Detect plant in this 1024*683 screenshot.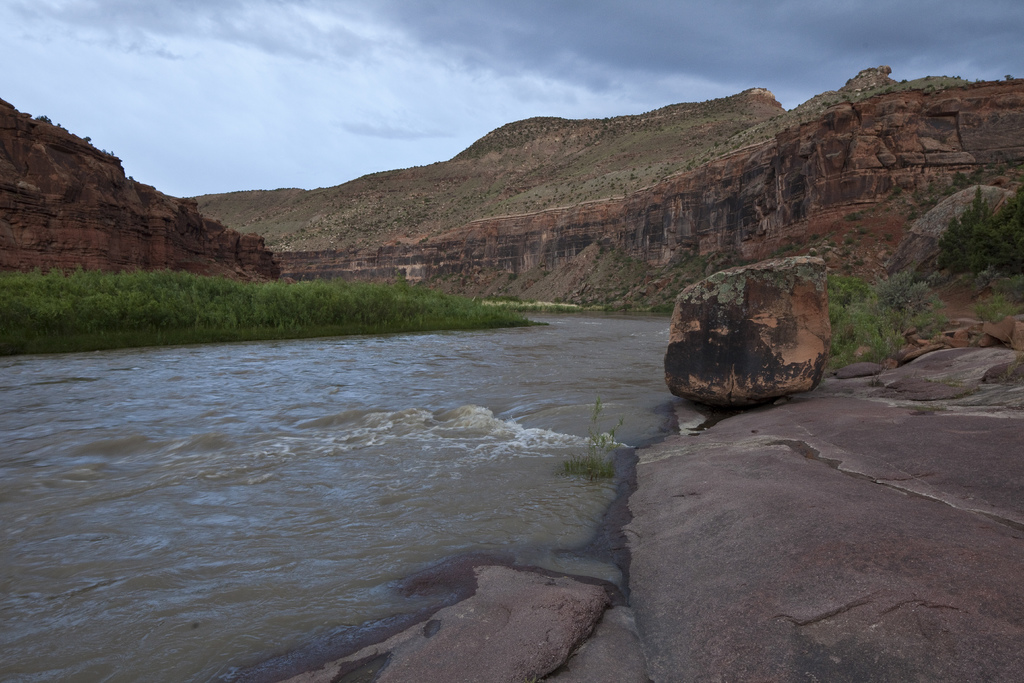
Detection: bbox=(477, 293, 684, 315).
